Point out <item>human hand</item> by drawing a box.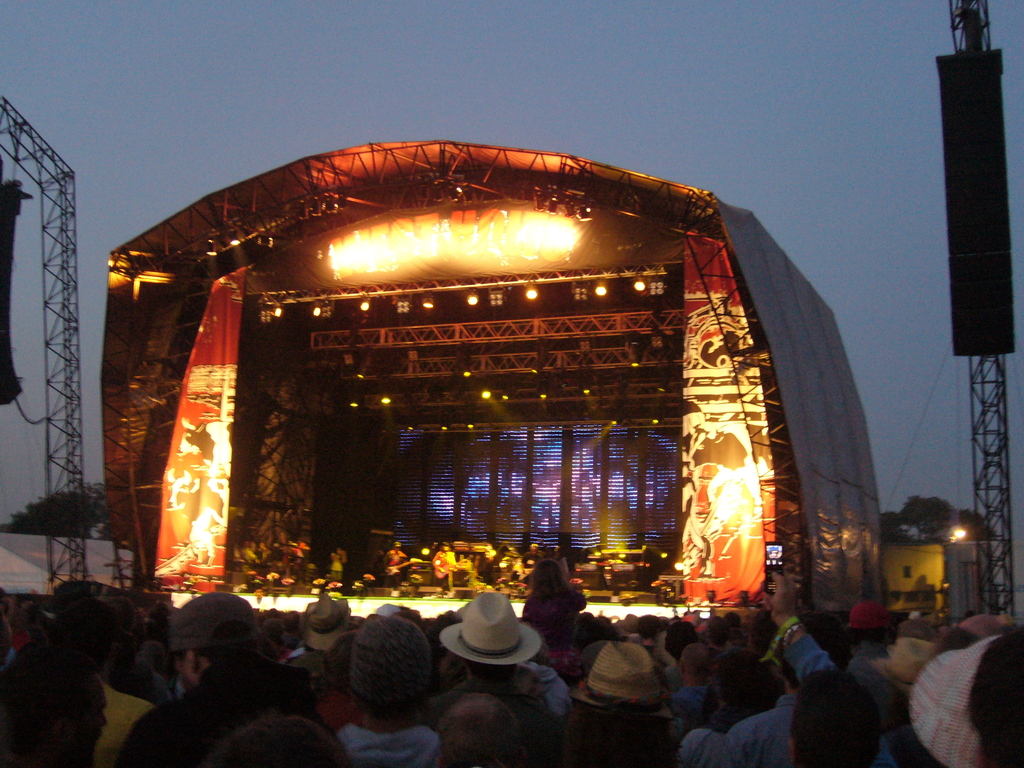
<region>760, 564, 796, 625</region>.
